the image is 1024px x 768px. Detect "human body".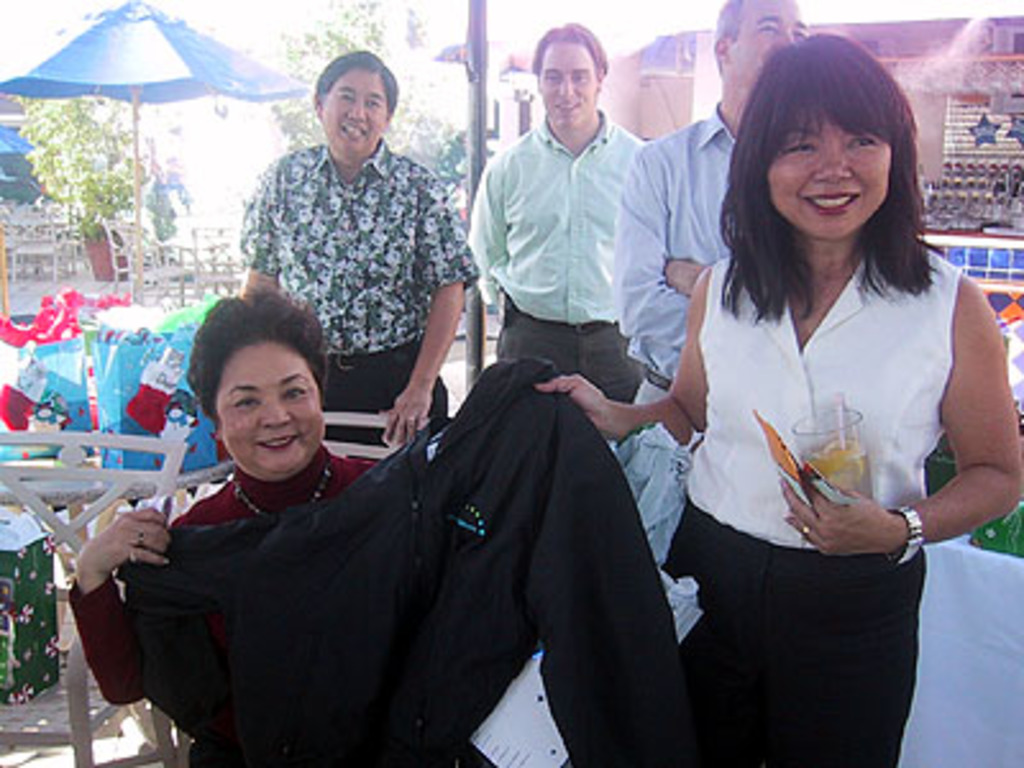
Detection: BBox(74, 440, 502, 765).
